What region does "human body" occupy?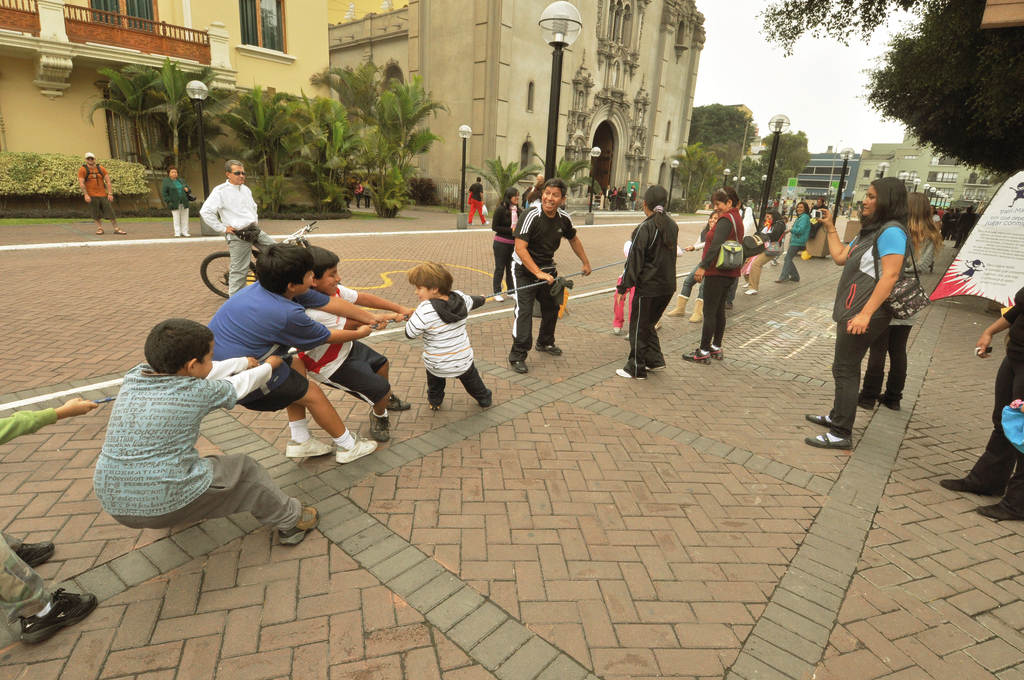
left=616, top=207, right=677, bottom=383.
